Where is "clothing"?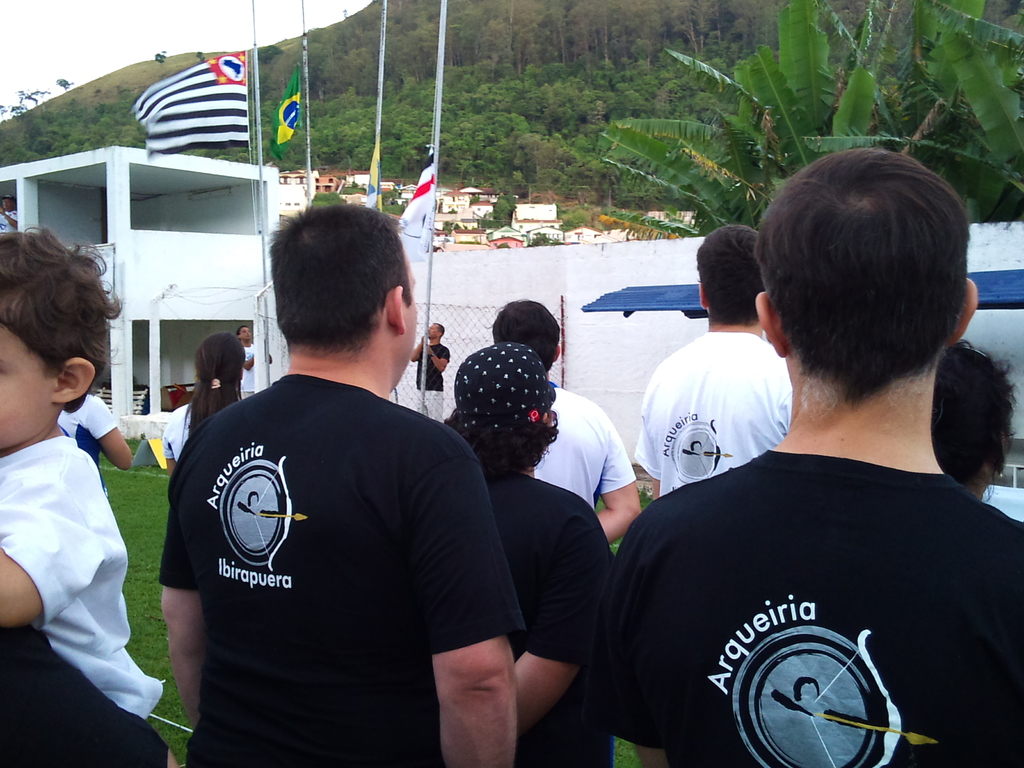
locate(417, 339, 449, 424).
